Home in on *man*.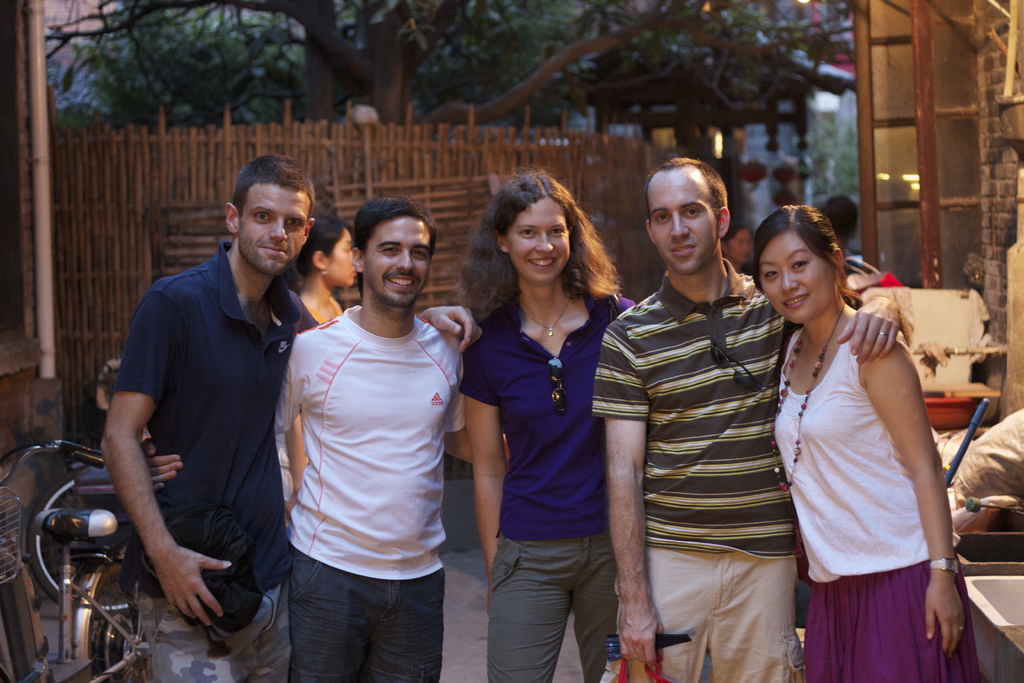
Homed in at <region>97, 147, 488, 682</region>.
